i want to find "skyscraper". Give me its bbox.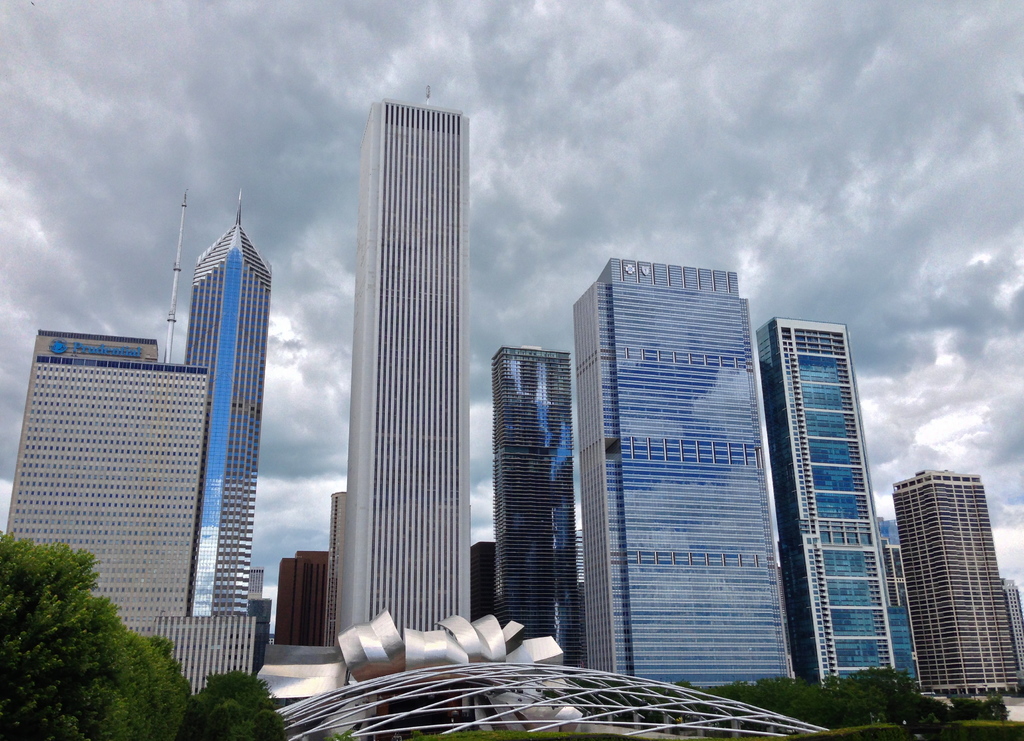
578, 238, 870, 685.
